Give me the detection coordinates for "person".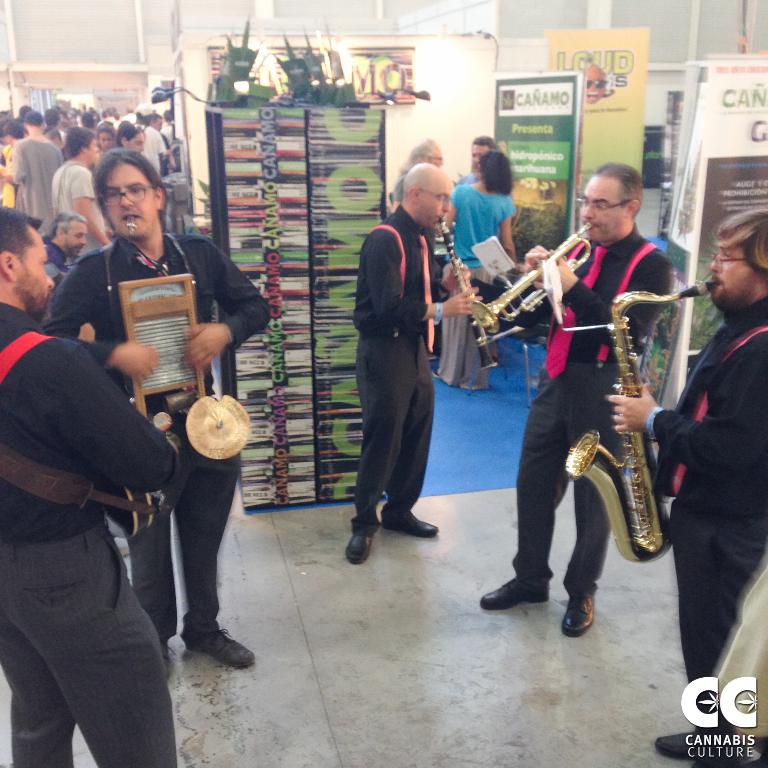
box=[40, 146, 268, 660].
